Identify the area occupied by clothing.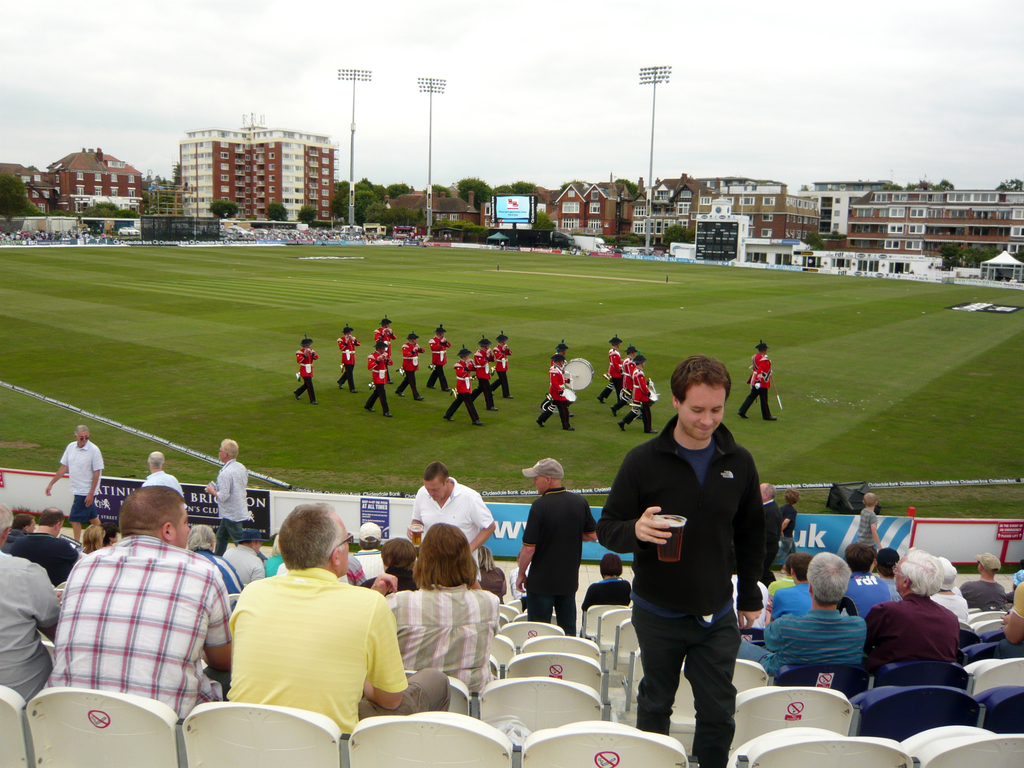
Area: (518, 487, 591, 641).
